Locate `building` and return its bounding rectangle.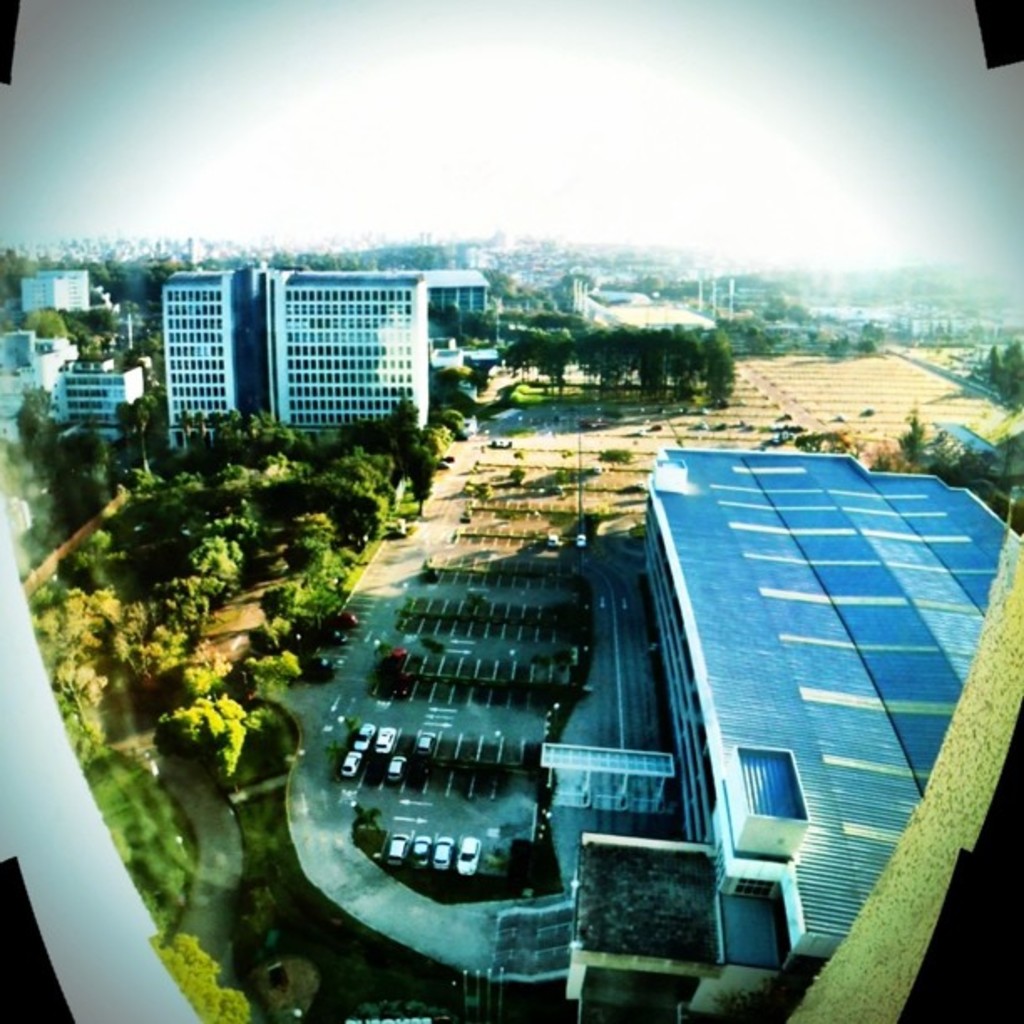
bbox=[0, 328, 74, 447].
